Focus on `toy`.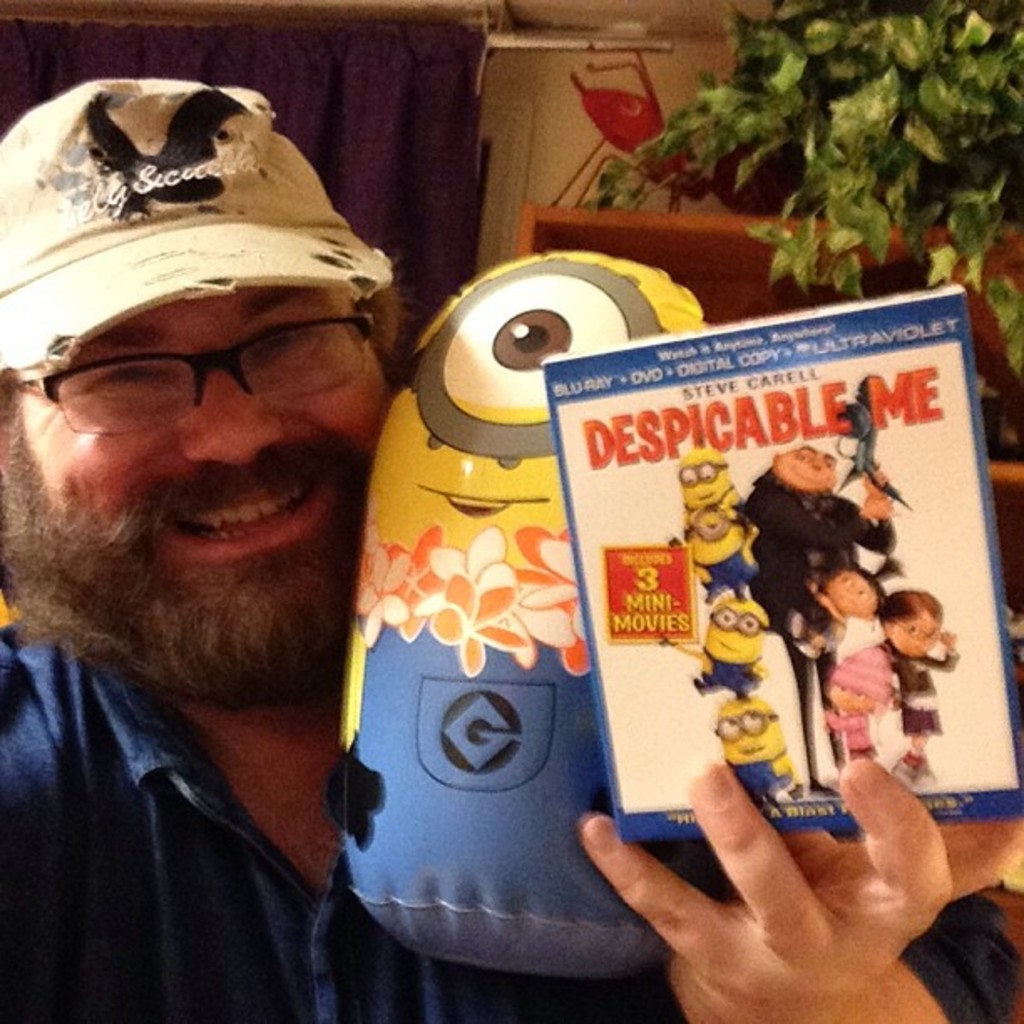
Focused at select_region(340, 315, 691, 964).
